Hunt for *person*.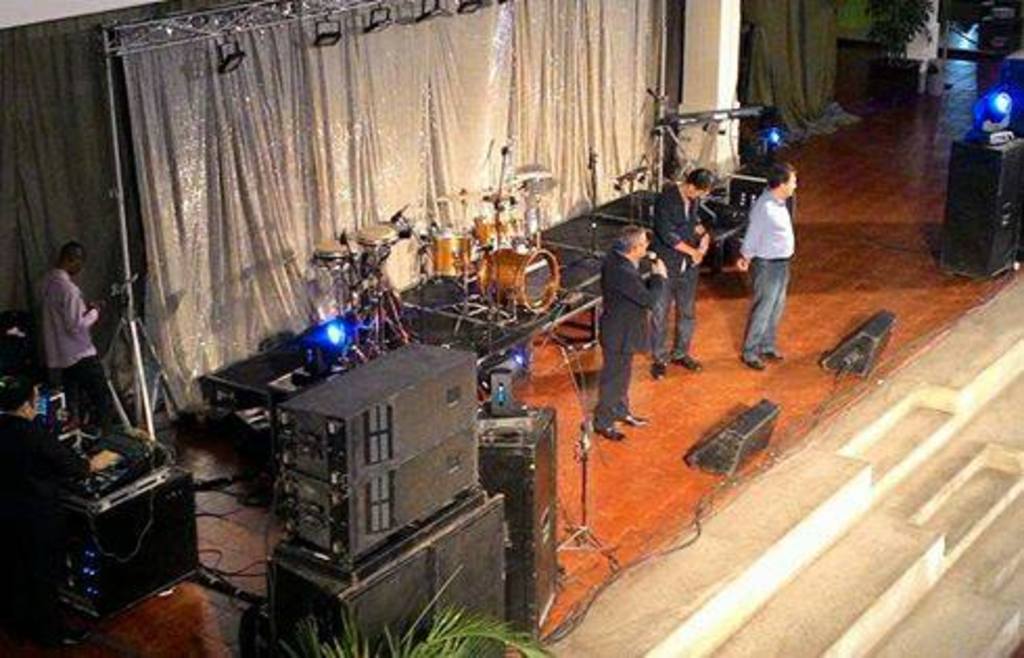
Hunted down at (583,209,675,470).
